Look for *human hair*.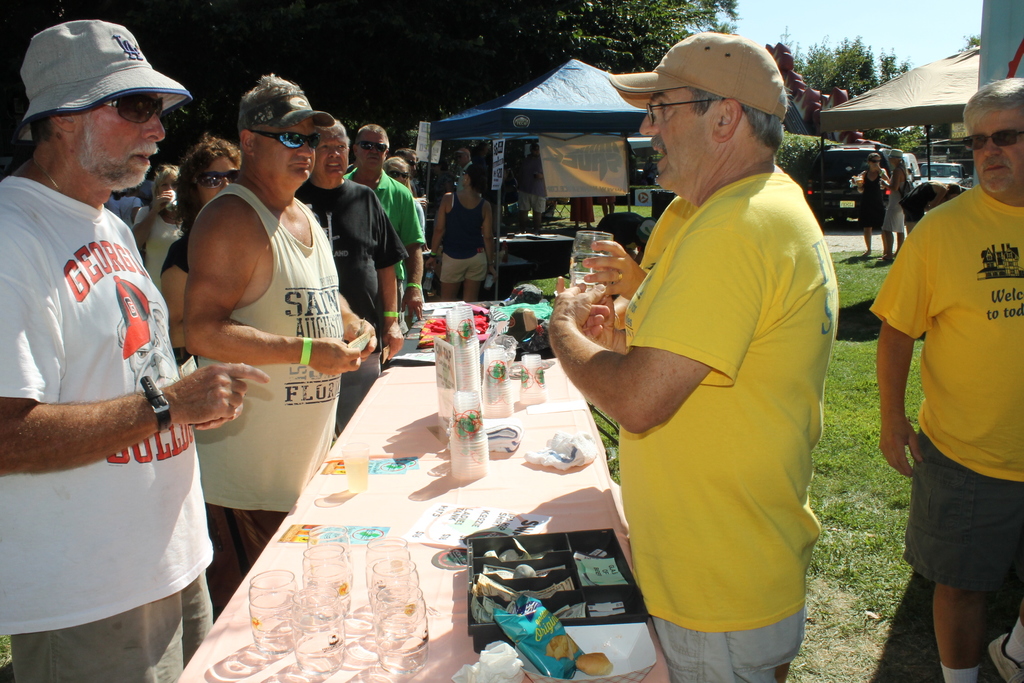
Found: {"x1": 933, "y1": 181, "x2": 961, "y2": 194}.
